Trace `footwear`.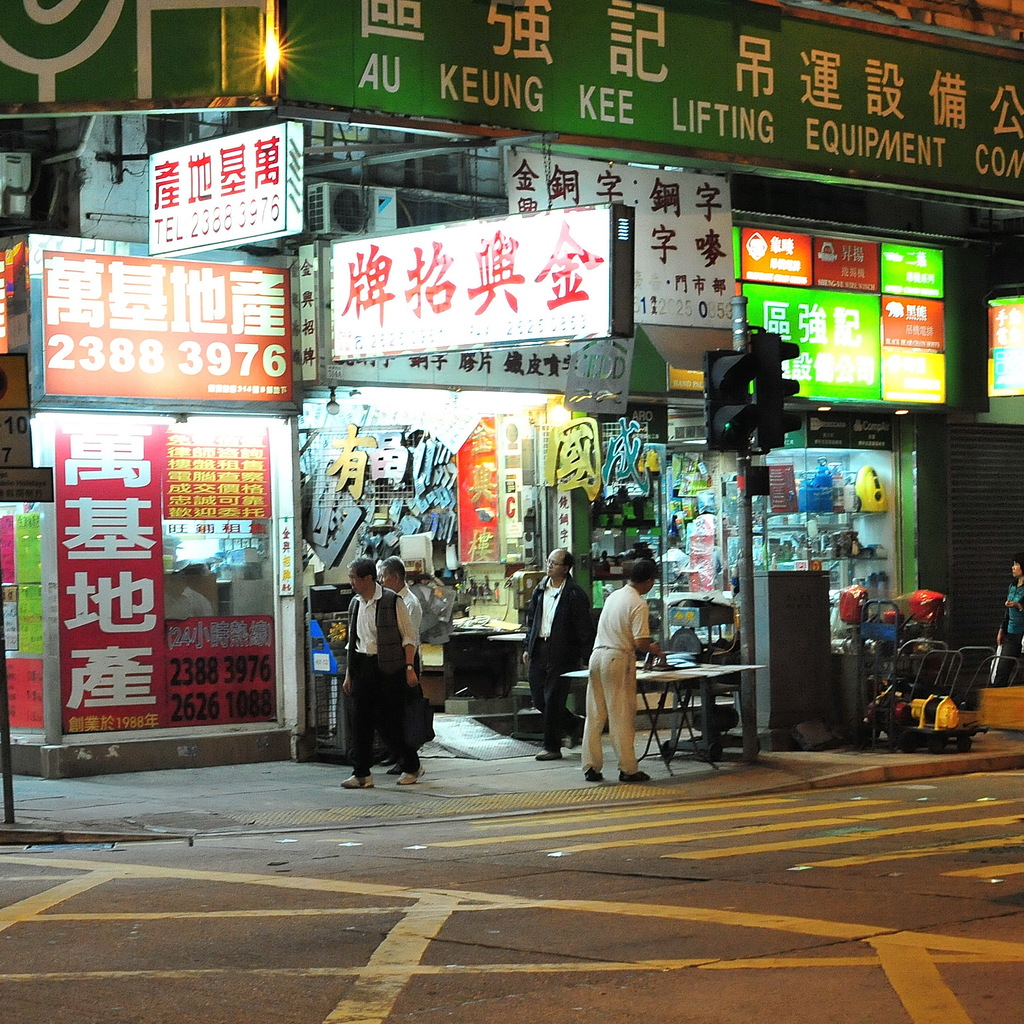
Traced to (left=620, top=771, right=648, bottom=779).
